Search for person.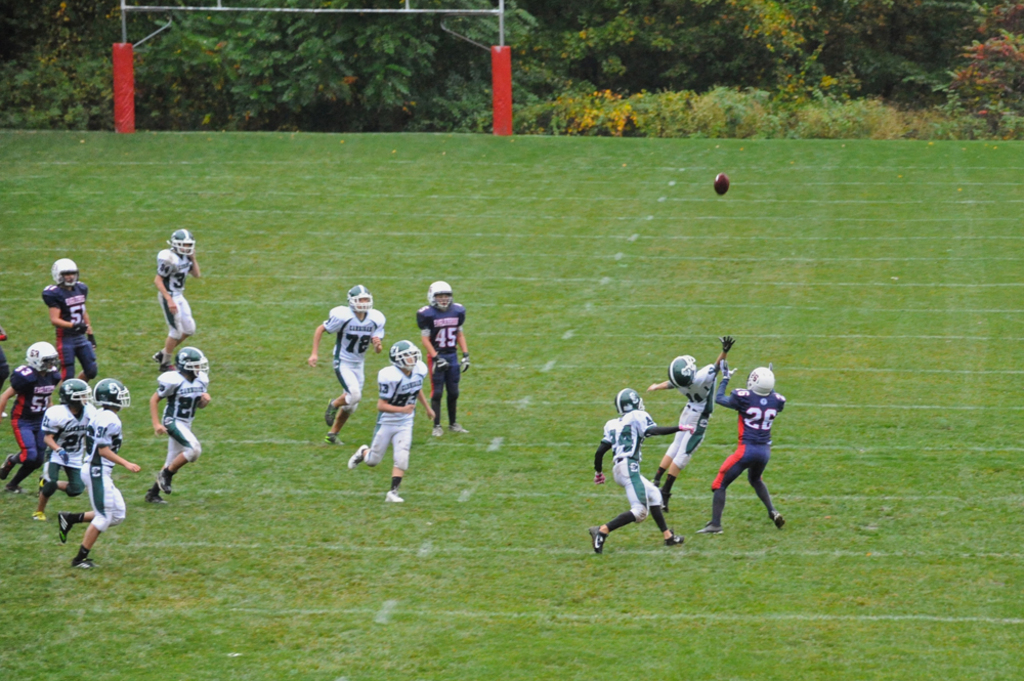
Found at BBox(28, 372, 96, 523).
